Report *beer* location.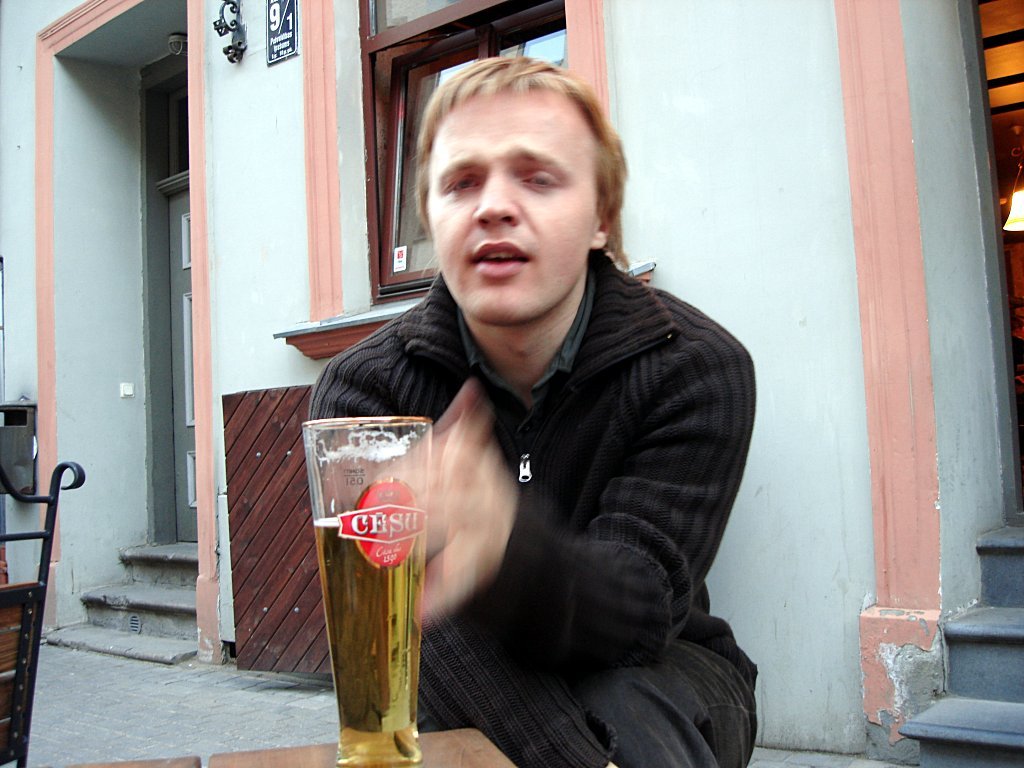
Report: [left=316, top=508, right=428, bottom=764].
